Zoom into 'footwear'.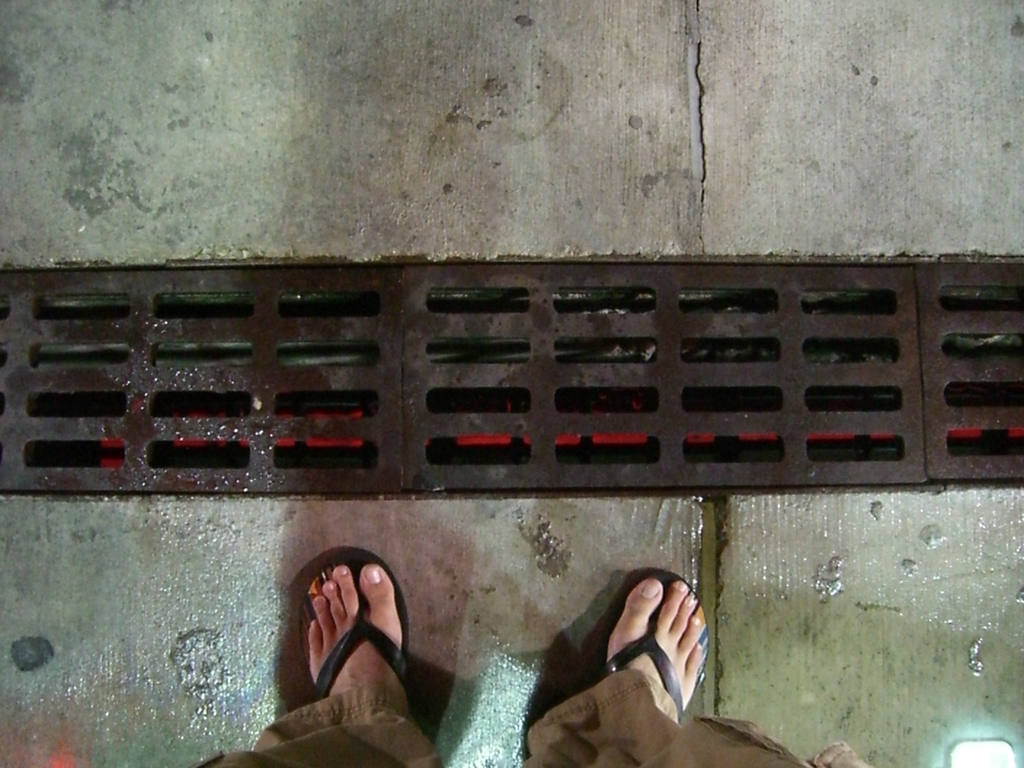
Zoom target: bbox=(292, 542, 413, 698).
